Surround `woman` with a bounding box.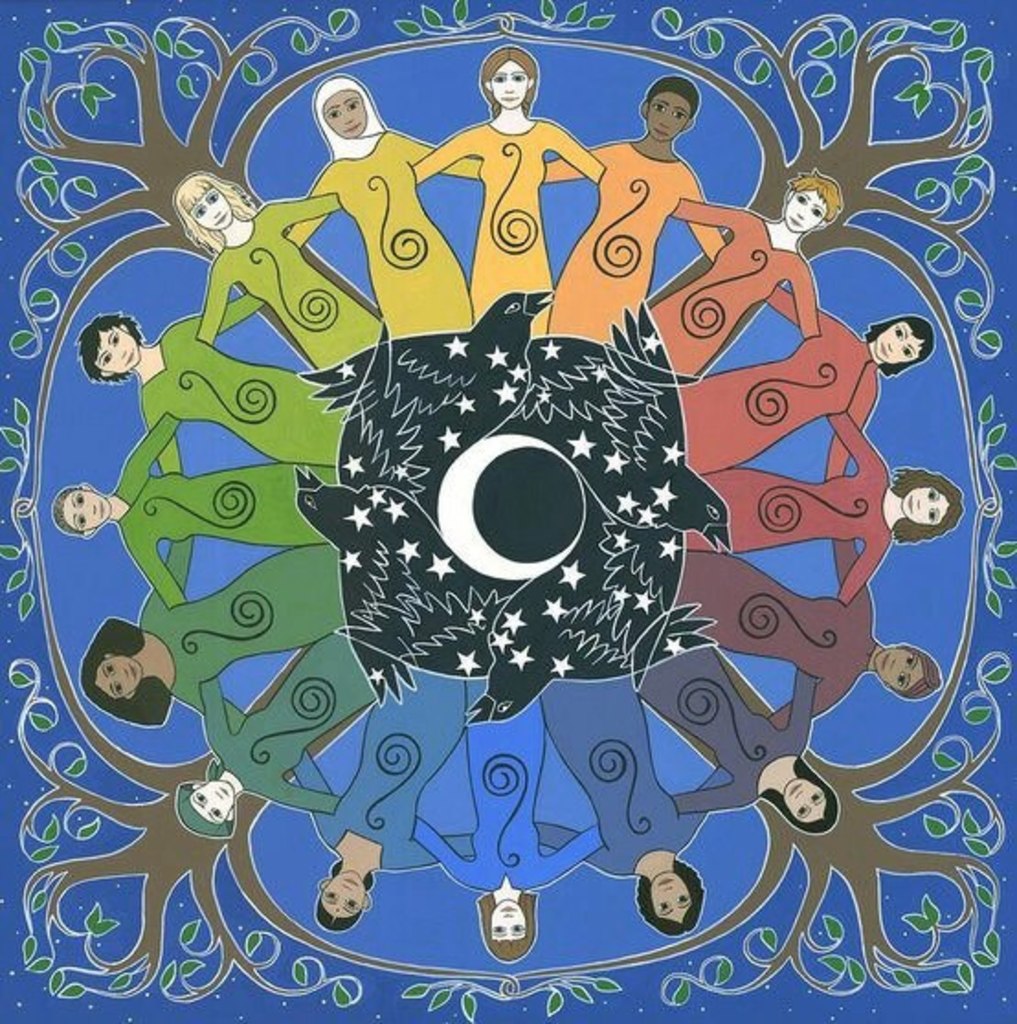
<box>635,642,843,807</box>.
